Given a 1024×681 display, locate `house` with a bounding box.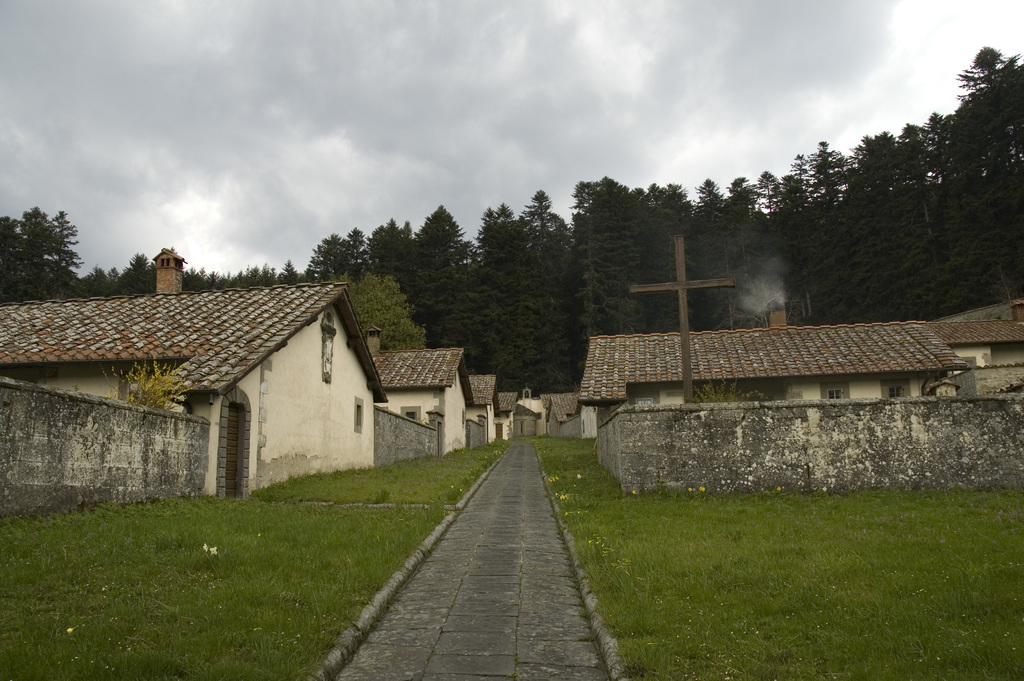
Located: [left=922, top=299, right=1023, bottom=385].
